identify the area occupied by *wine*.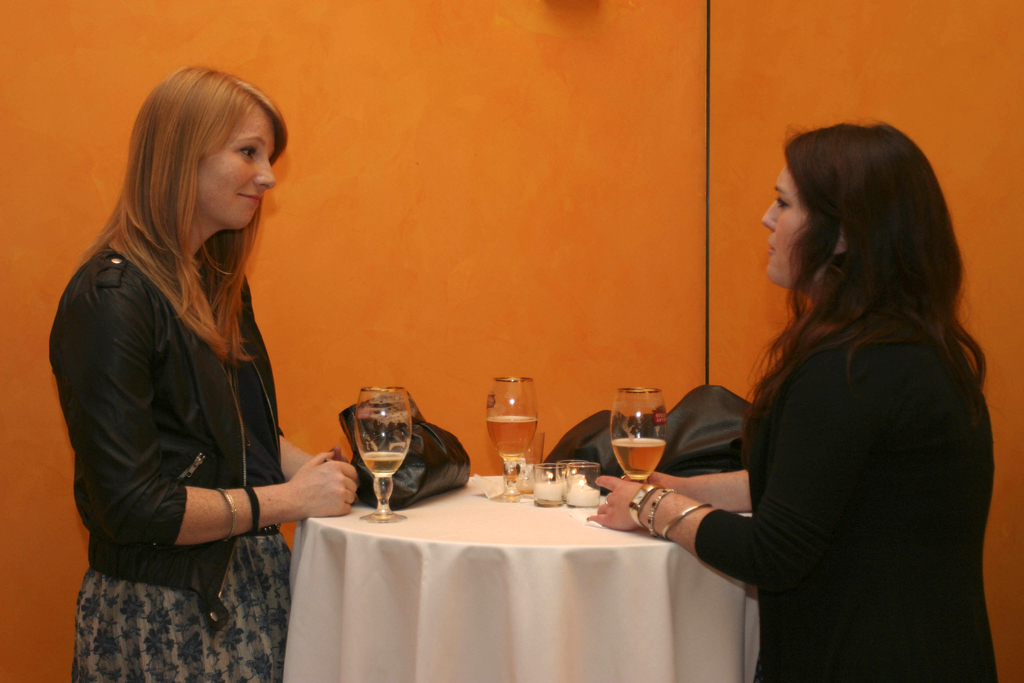
Area: pyautogui.locateOnScreen(340, 393, 442, 527).
